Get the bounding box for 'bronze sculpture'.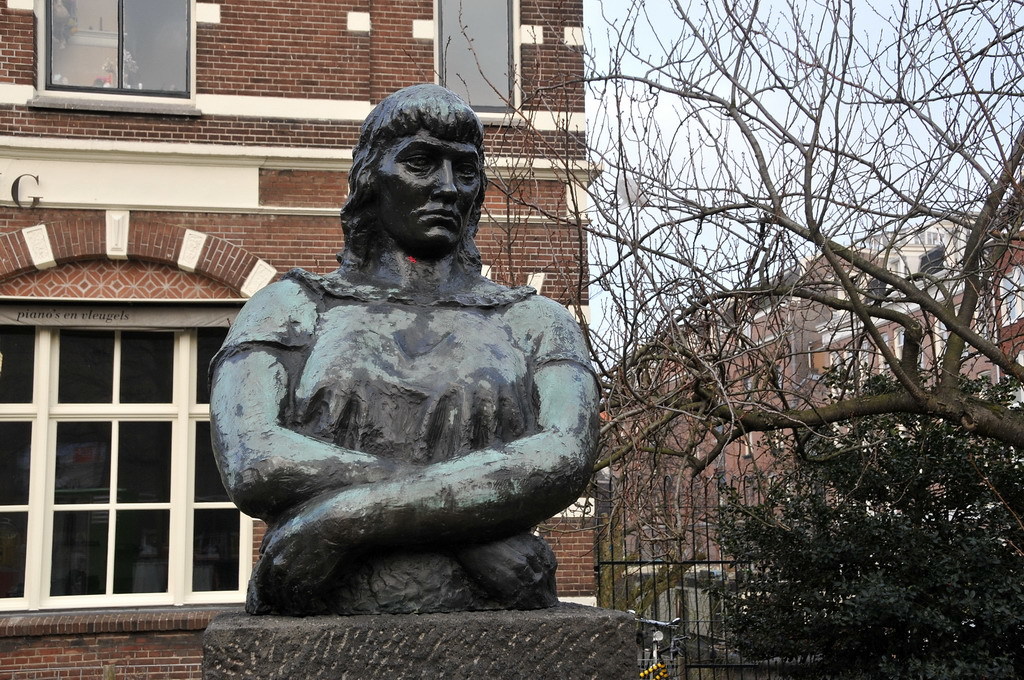
box=[198, 72, 607, 620].
